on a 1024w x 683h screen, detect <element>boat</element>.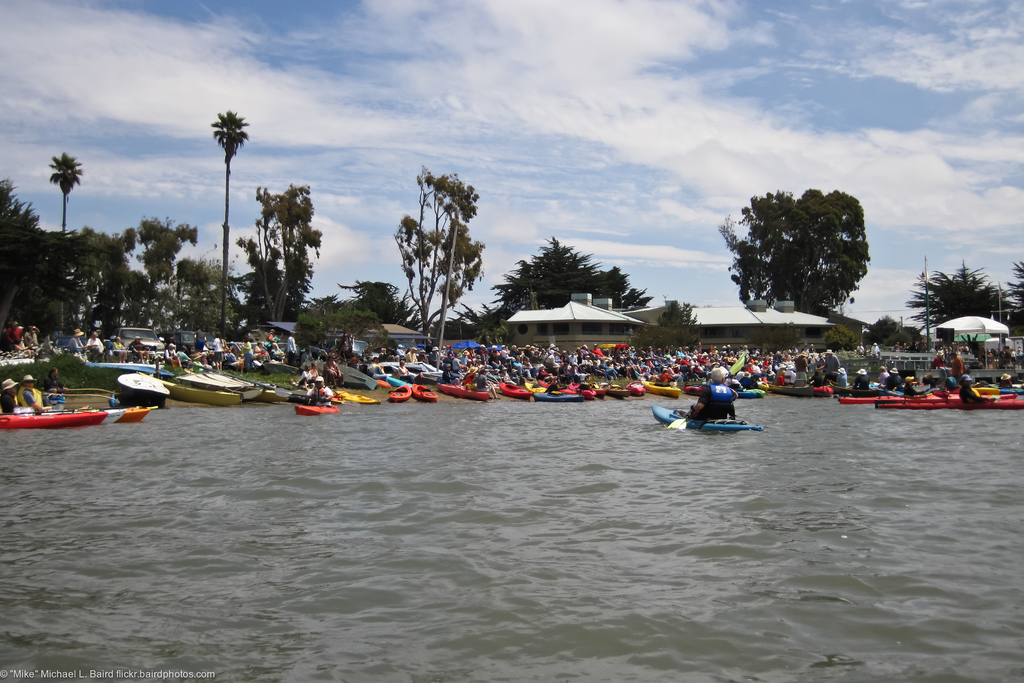
<bbox>656, 407, 762, 434</bbox>.
